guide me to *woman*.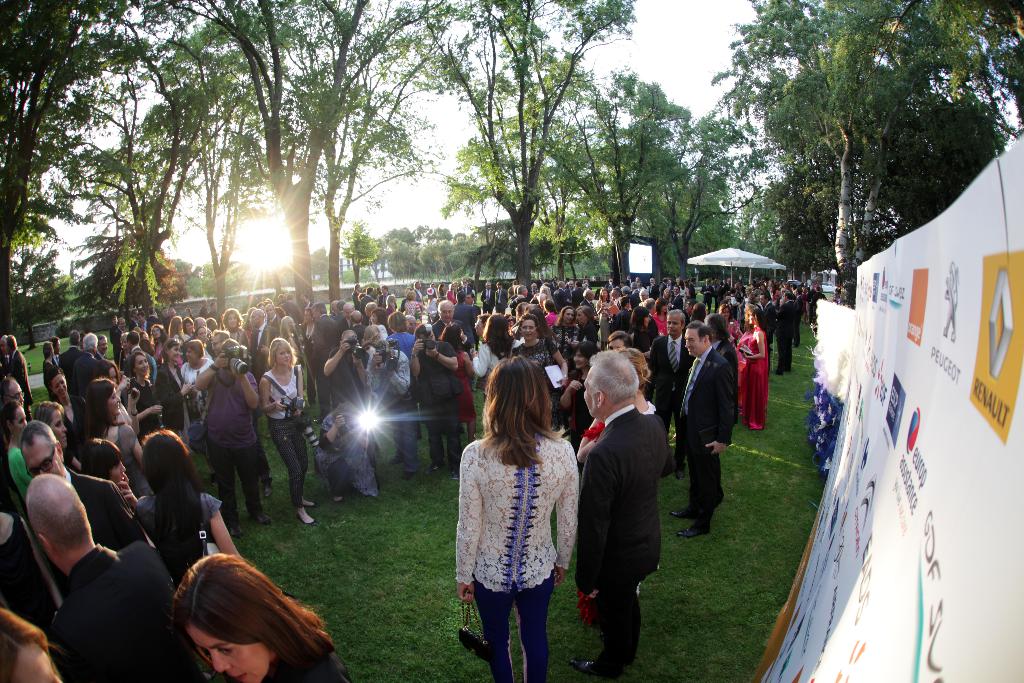
Guidance: [left=596, top=284, right=614, bottom=312].
